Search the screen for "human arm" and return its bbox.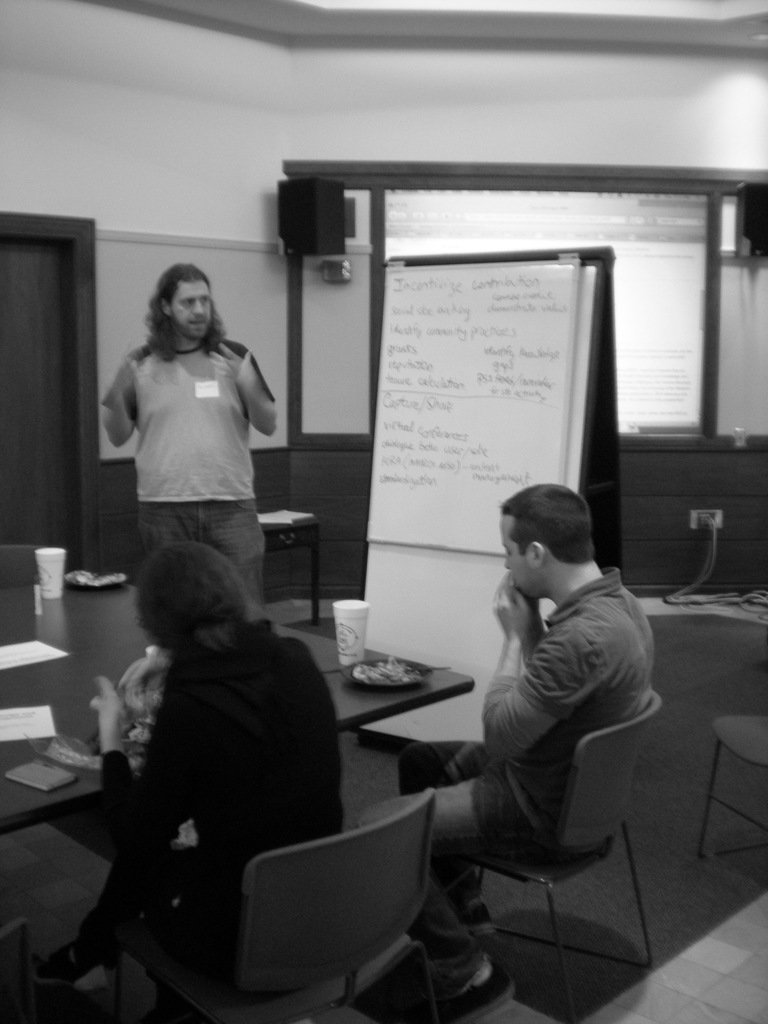
Found: [83, 645, 236, 863].
